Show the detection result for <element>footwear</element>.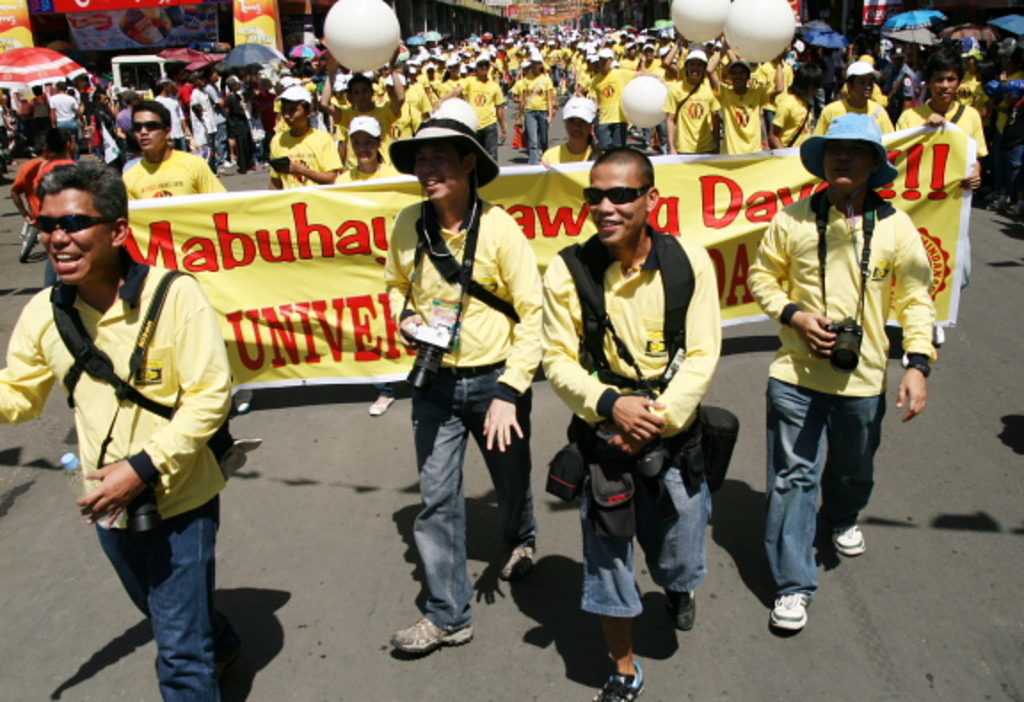
detection(667, 592, 695, 629).
